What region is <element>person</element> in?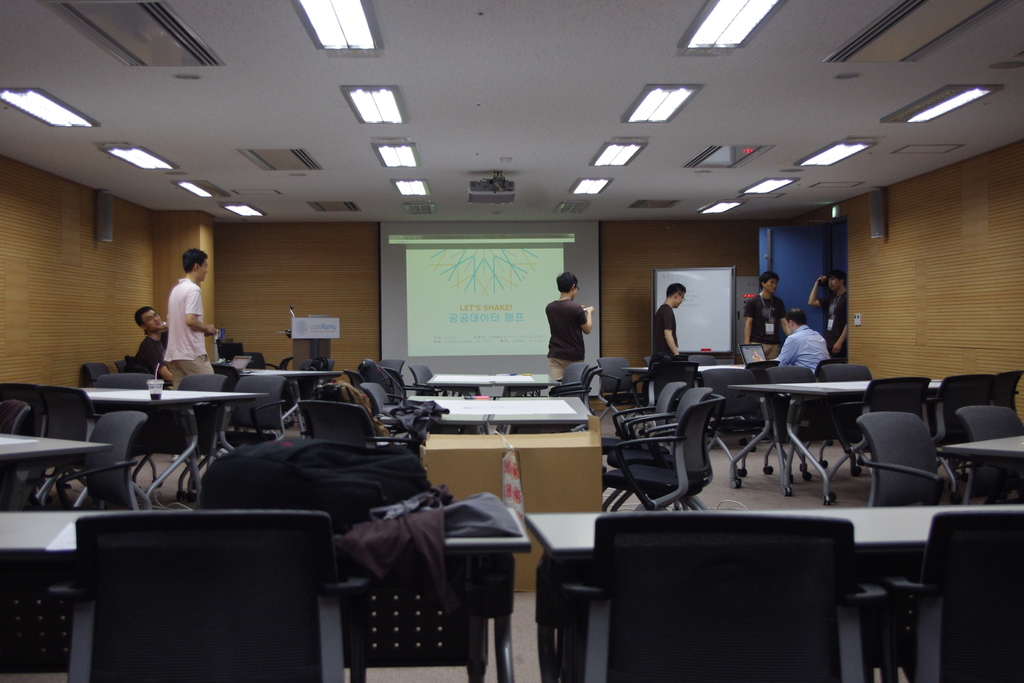
Rect(649, 283, 683, 388).
